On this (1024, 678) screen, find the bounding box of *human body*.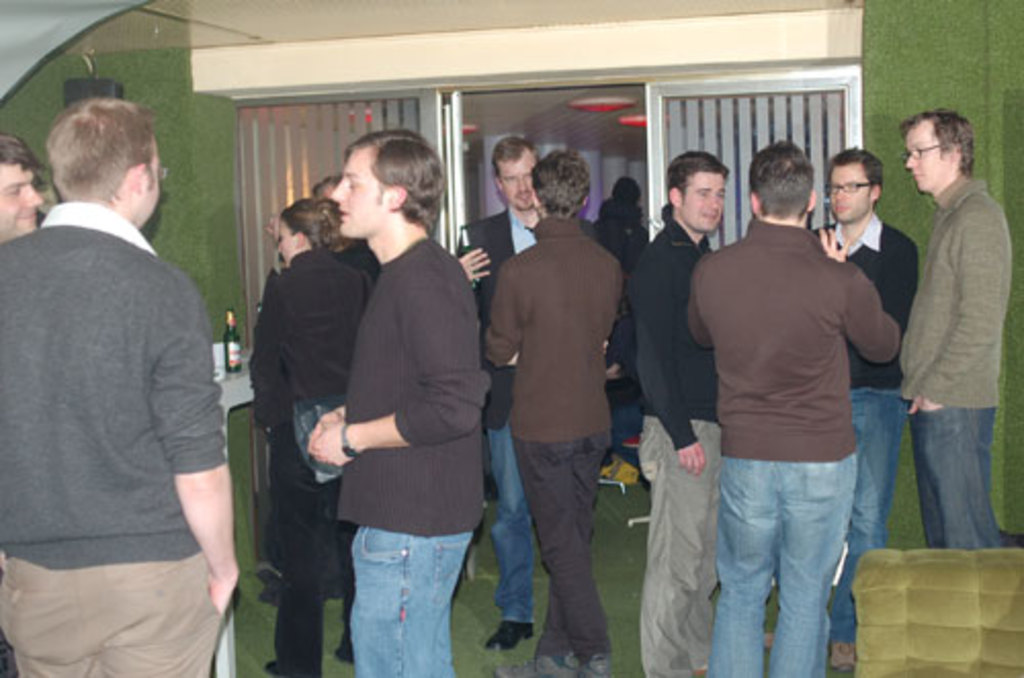
Bounding box: bbox=[0, 201, 242, 676].
